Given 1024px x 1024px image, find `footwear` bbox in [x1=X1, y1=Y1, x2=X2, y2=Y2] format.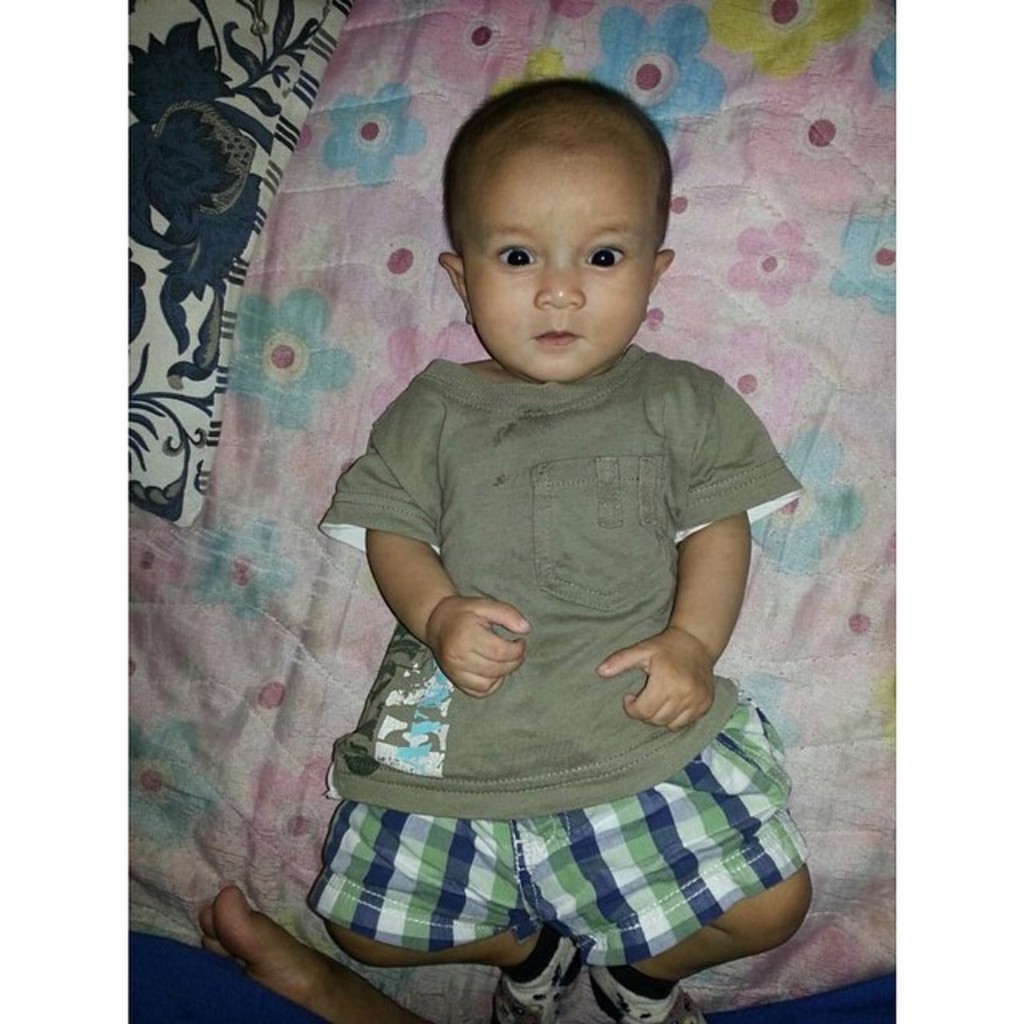
[x1=587, y1=986, x2=706, y2=1022].
